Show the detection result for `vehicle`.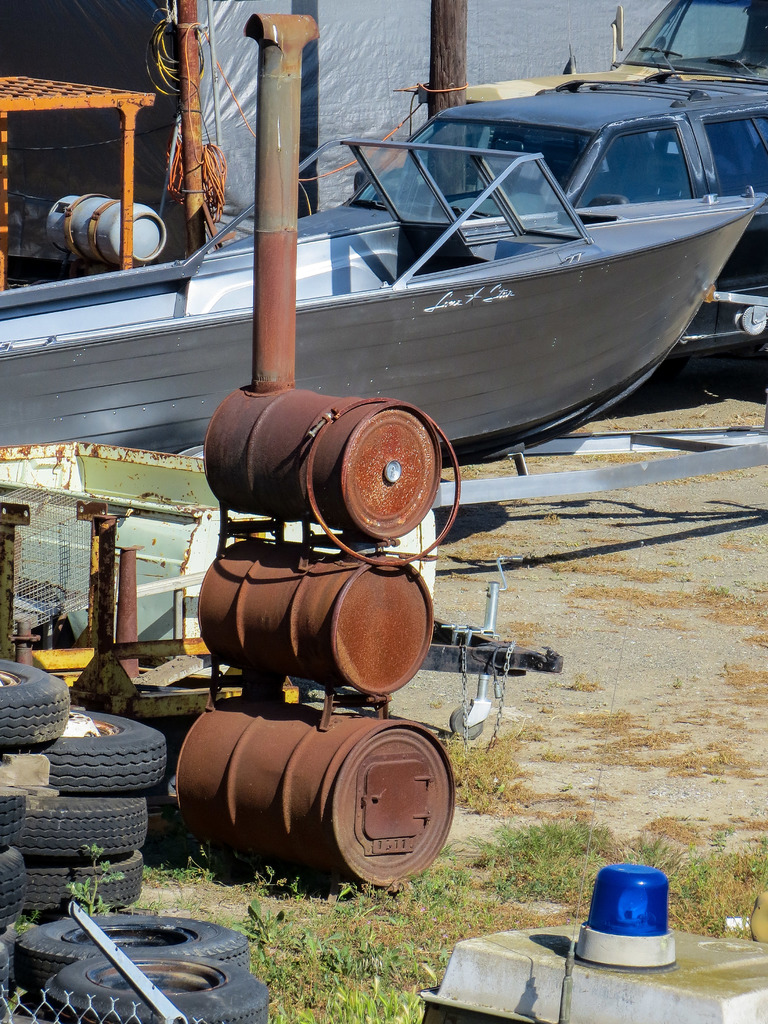
219/50/767/377.
